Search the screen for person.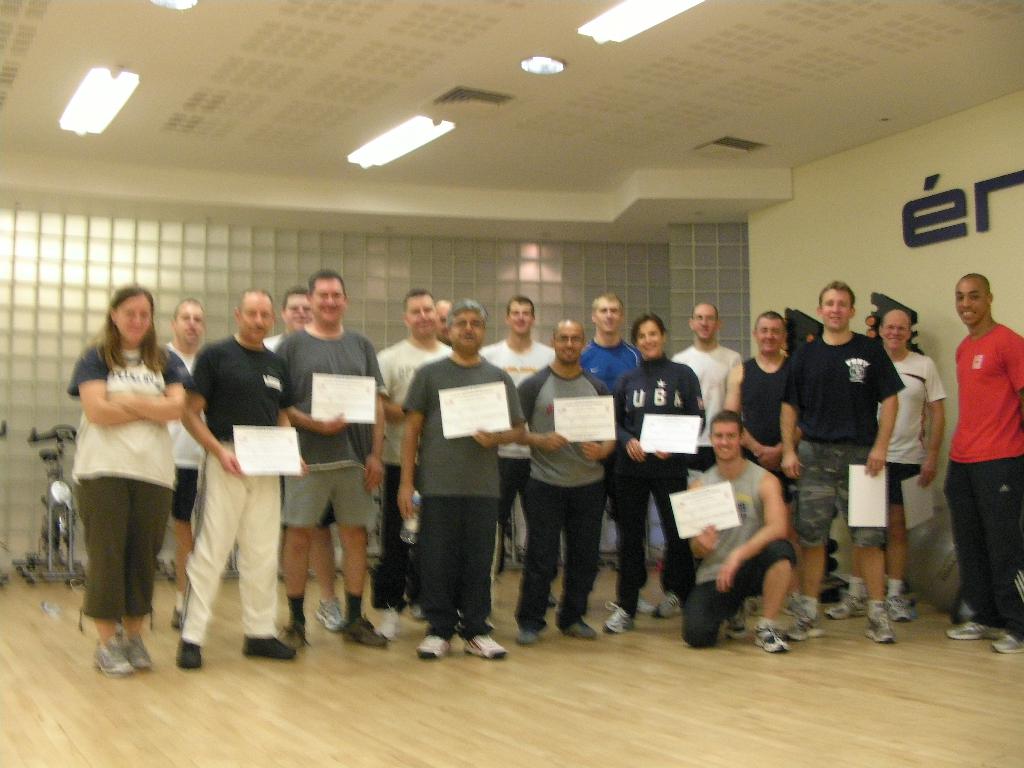
Found at {"x1": 827, "y1": 298, "x2": 942, "y2": 623}.
